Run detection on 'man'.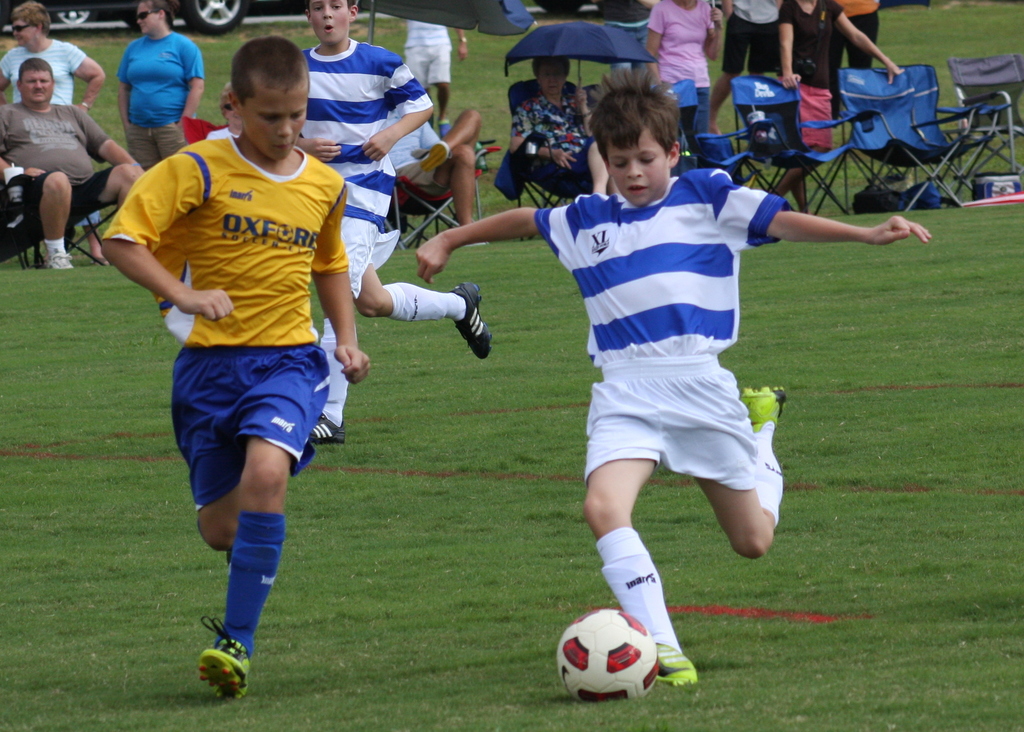
Result: x1=415 y1=69 x2=931 y2=688.
